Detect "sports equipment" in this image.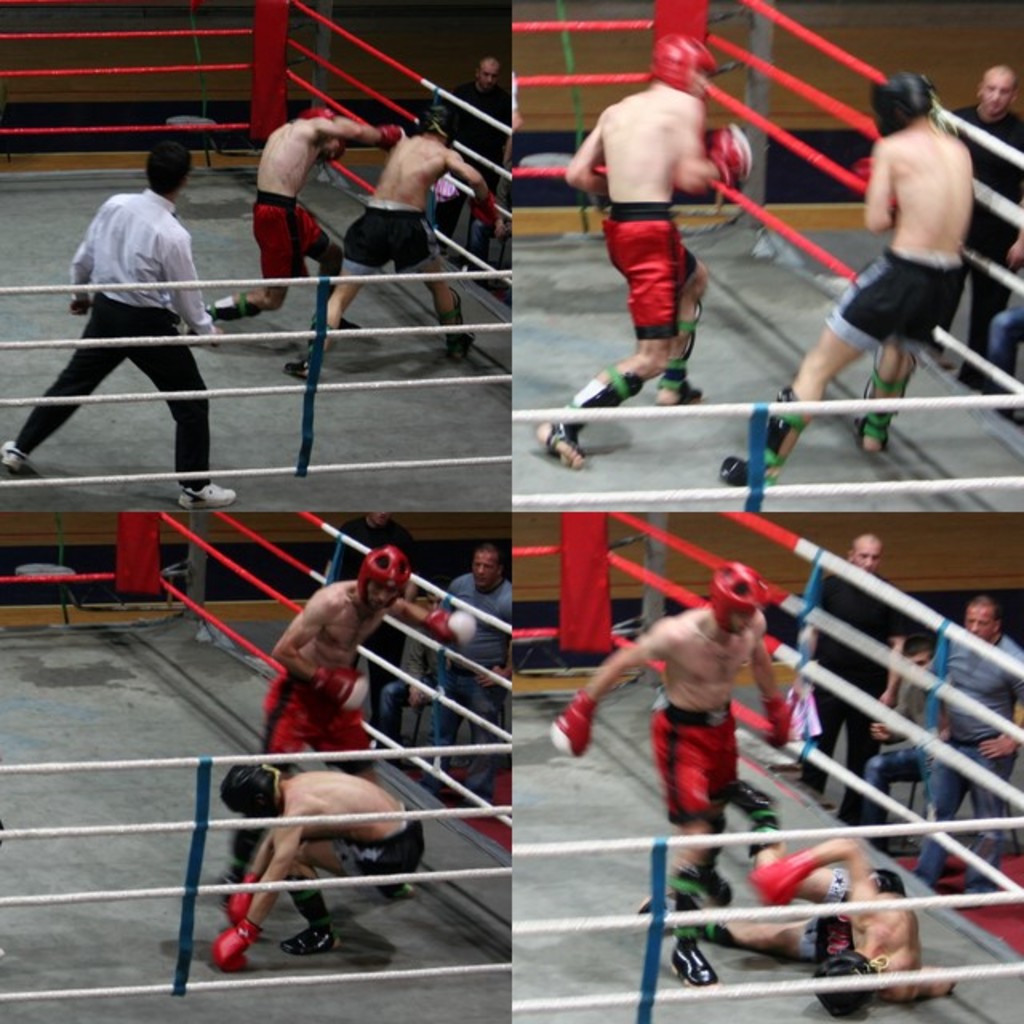
Detection: rect(851, 365, 910, 448).
